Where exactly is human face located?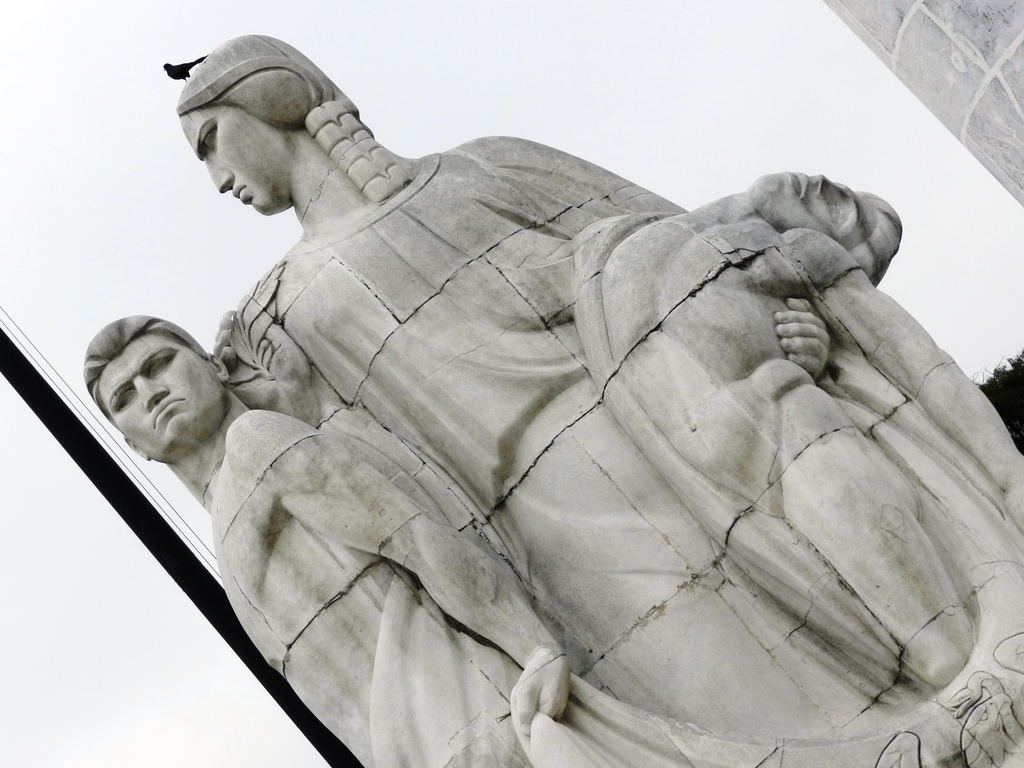
Its bounding box is pyautogui.locateOnScreen(191, 106, 291, 200).
